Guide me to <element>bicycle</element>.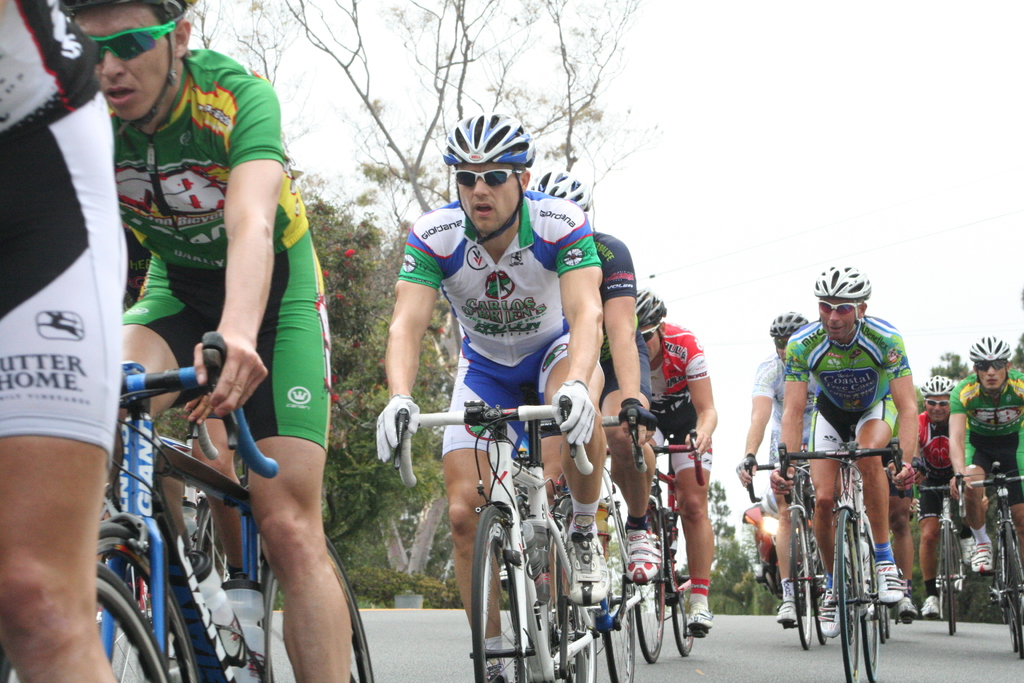
Guidance: {"x1": 546, "y1": 393, "x2": 667, "y2": 682}.
